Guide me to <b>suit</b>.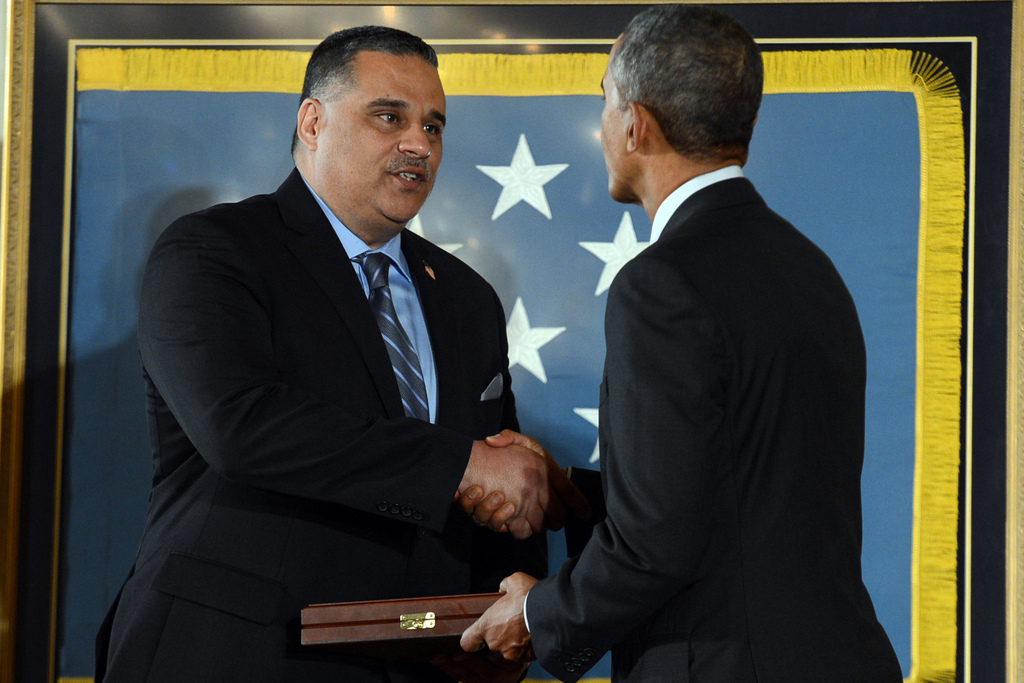
Guidance: region(88, 164, 549, 682).
